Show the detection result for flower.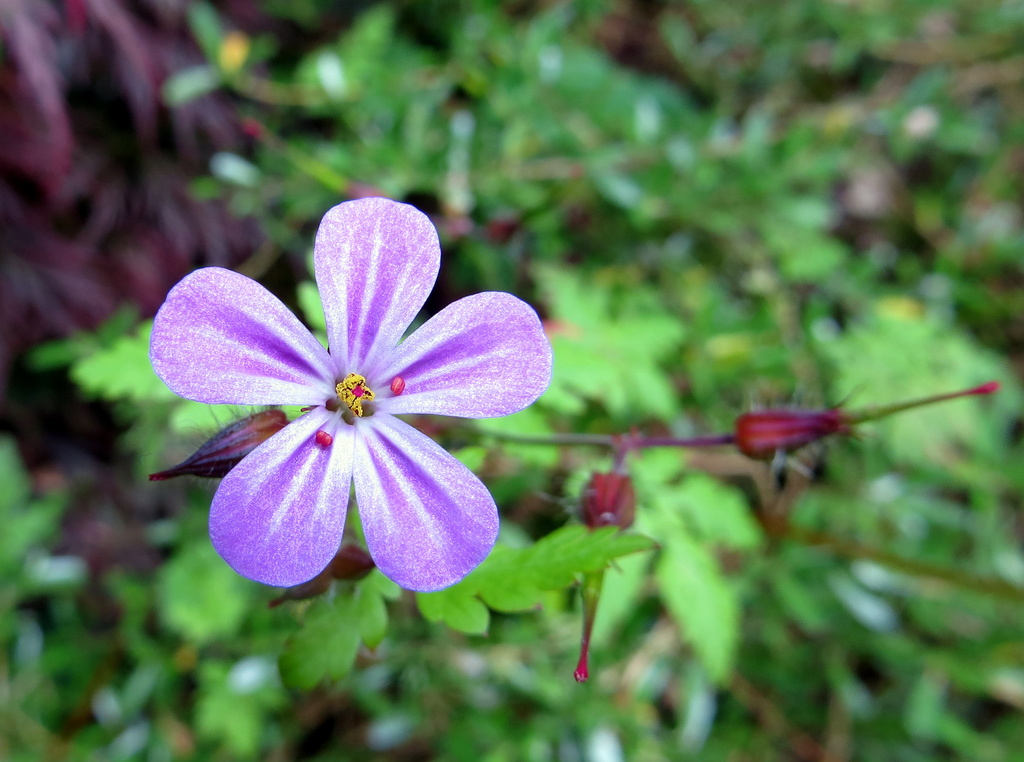
(left=147, top=198, right=556, bottom=614).
